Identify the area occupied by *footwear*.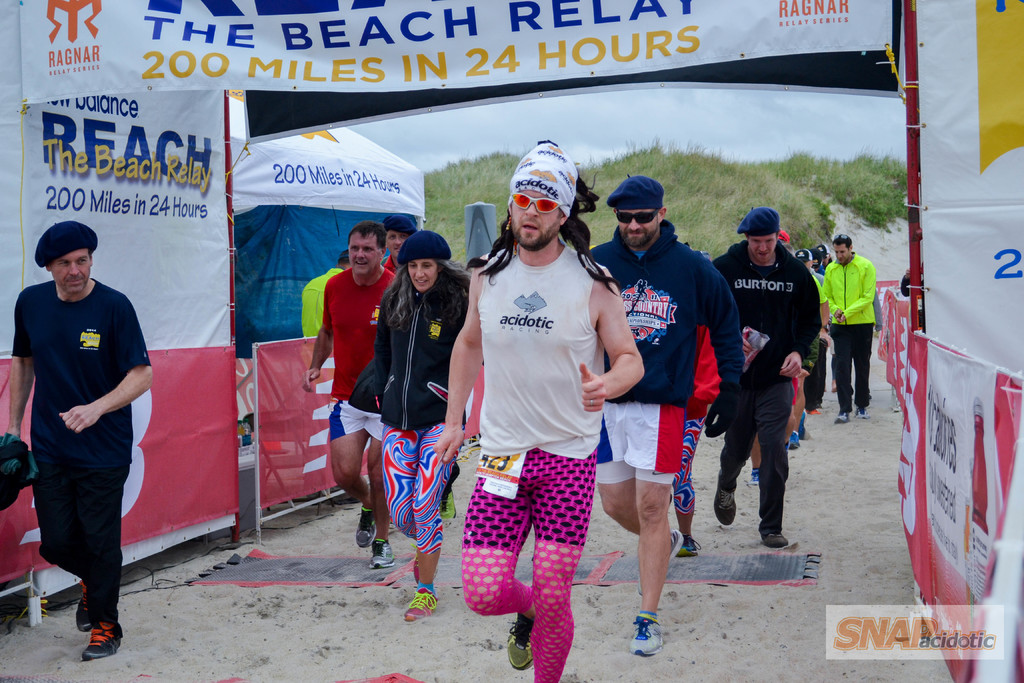
Area: <box>837,410,854,423</box>.
